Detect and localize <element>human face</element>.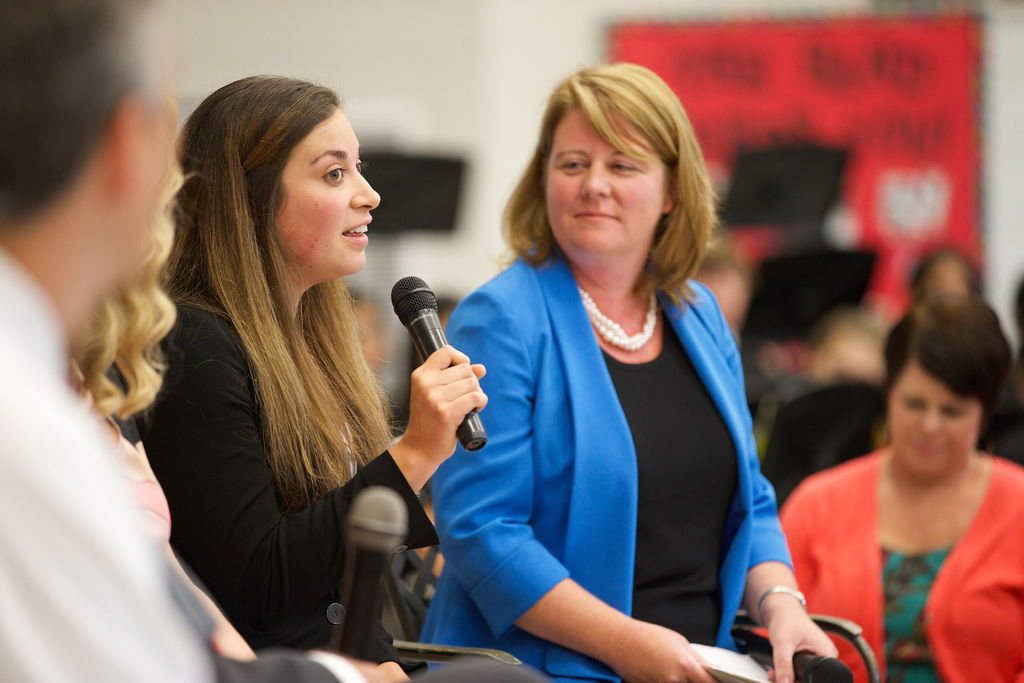
Localized at {"left": 273, "top": 111, "right": 378, "bottom": 278}.
